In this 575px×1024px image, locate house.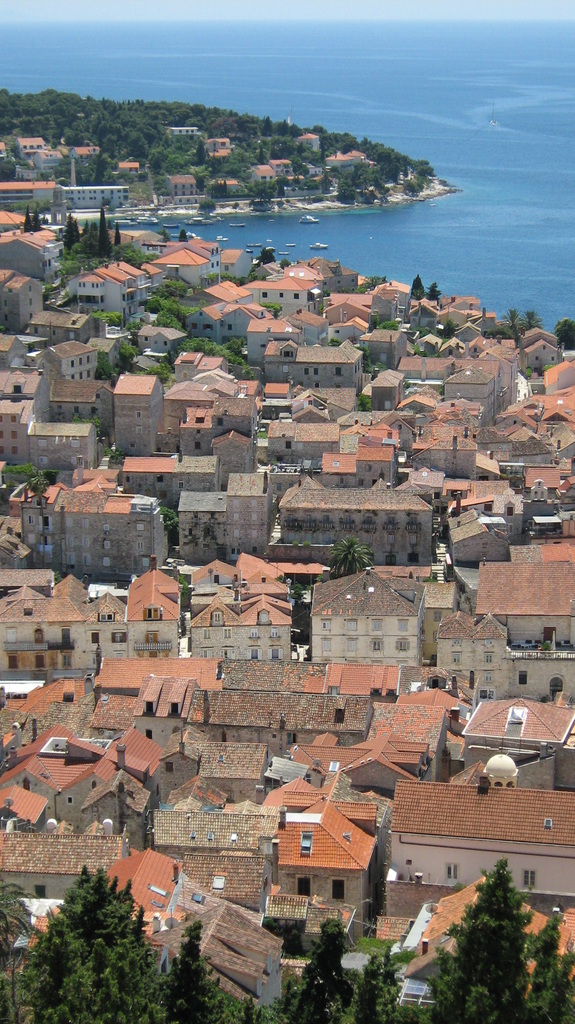
Bounding box: 284/262/327/292.
